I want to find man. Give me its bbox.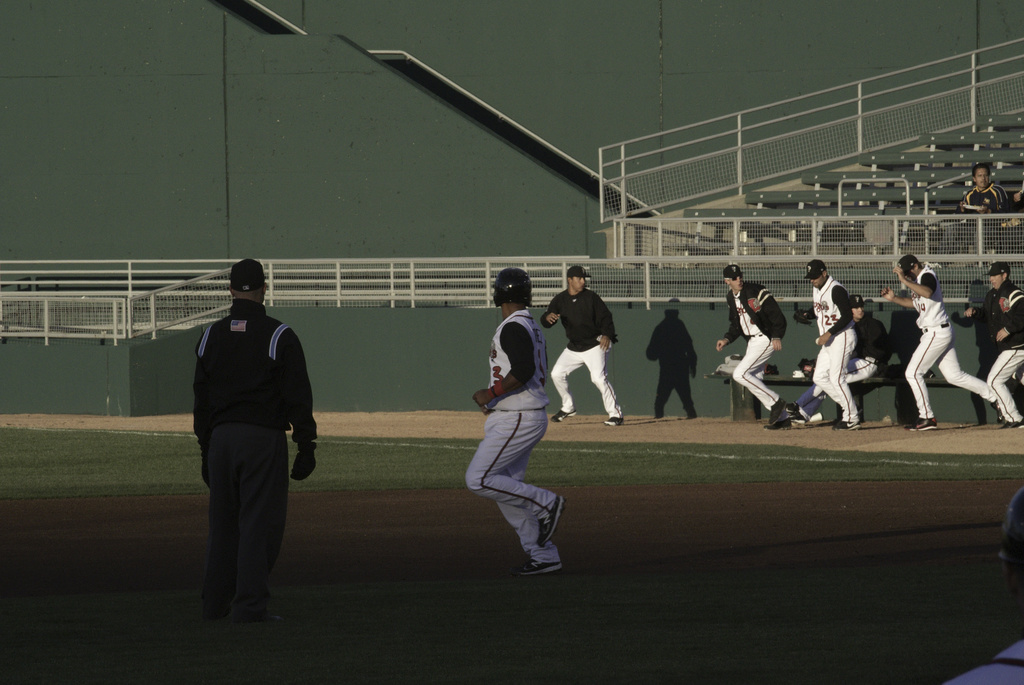
crop(877, 247, 1003, 437).
